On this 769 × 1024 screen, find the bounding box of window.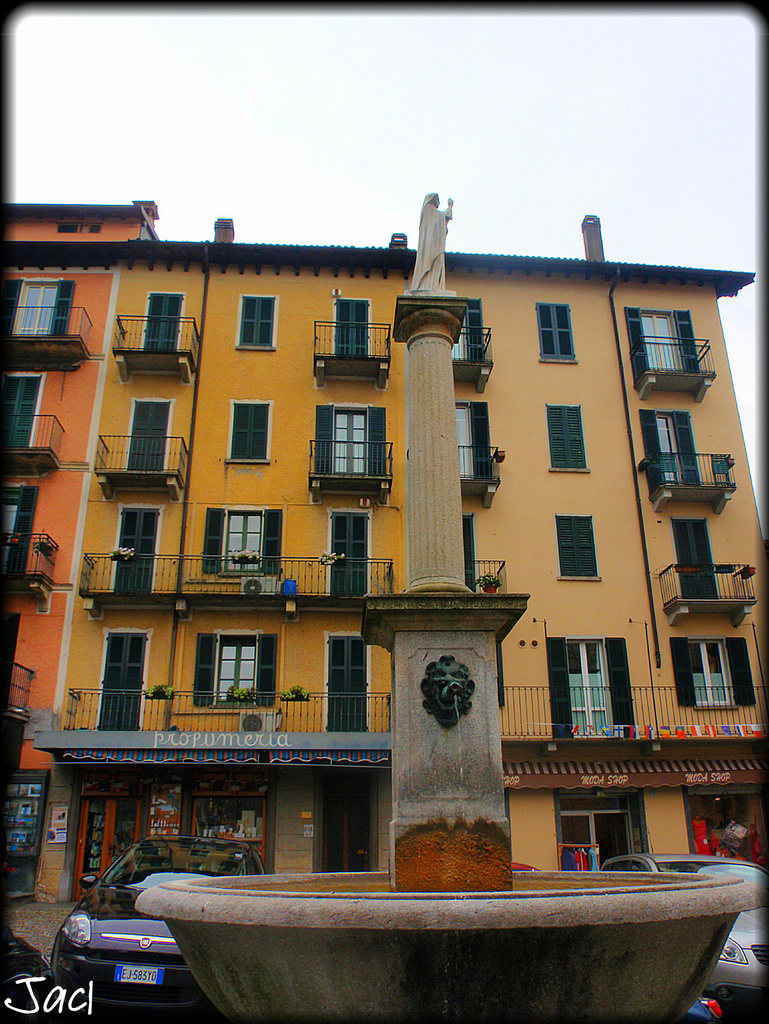
Bounding box: (236, 295, 277, 351).
